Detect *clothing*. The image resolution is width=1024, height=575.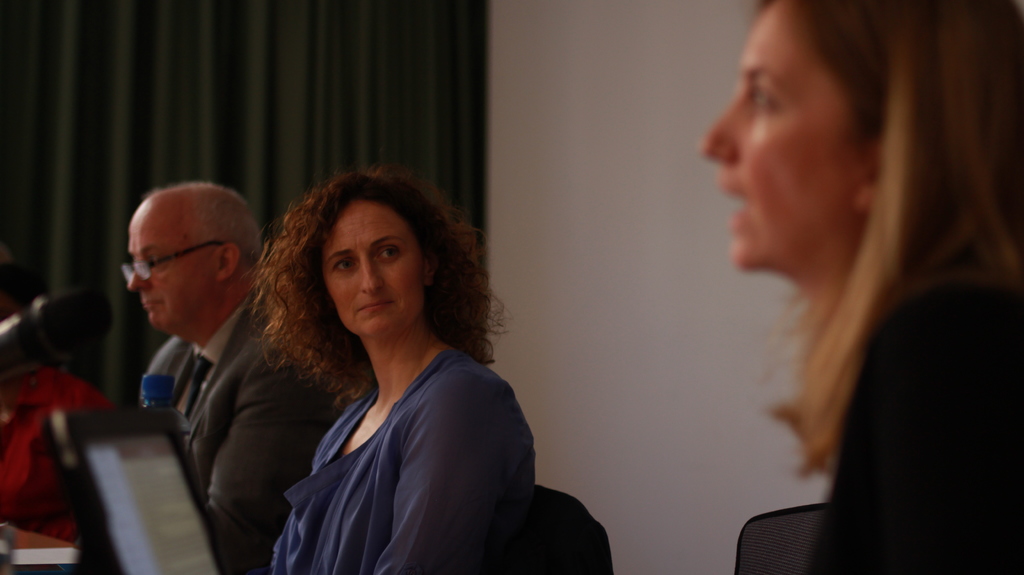
select_region(1, 364, 120, 570).
